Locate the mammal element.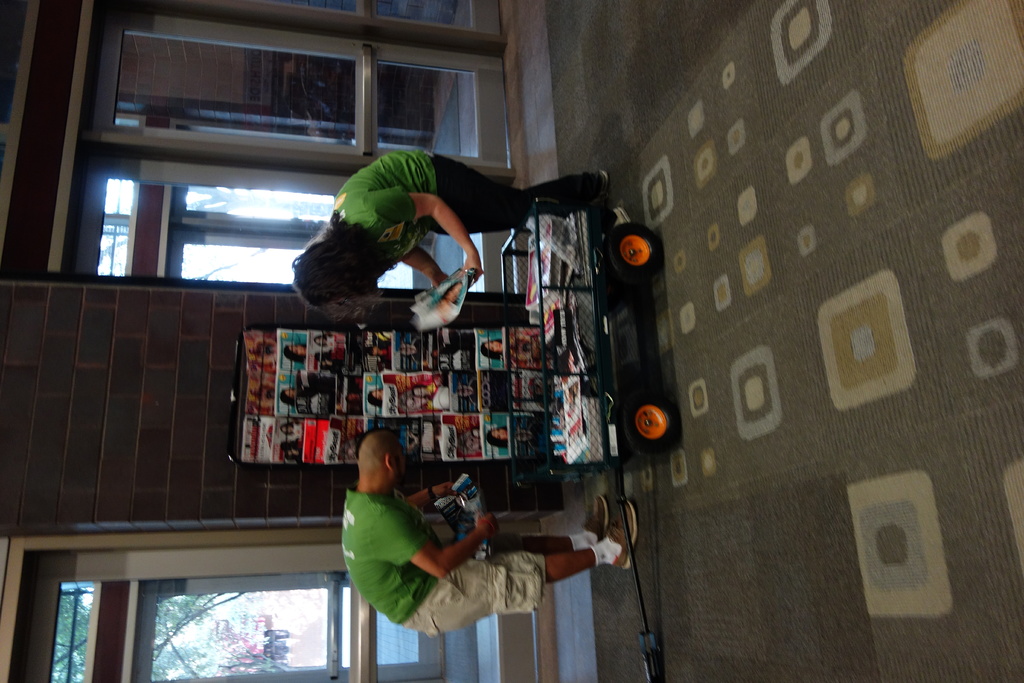
Element bbox: pyautogui.locateOnScreen(411, 375, 440, 397).
